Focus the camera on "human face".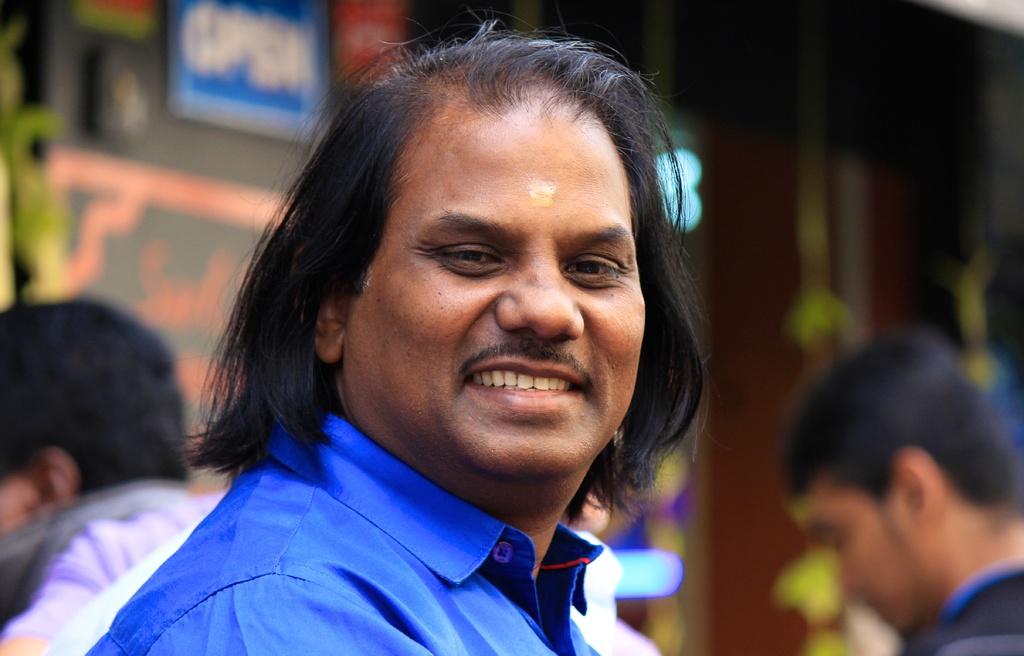
Focus region: BBox(348, 95, 658, 459).
